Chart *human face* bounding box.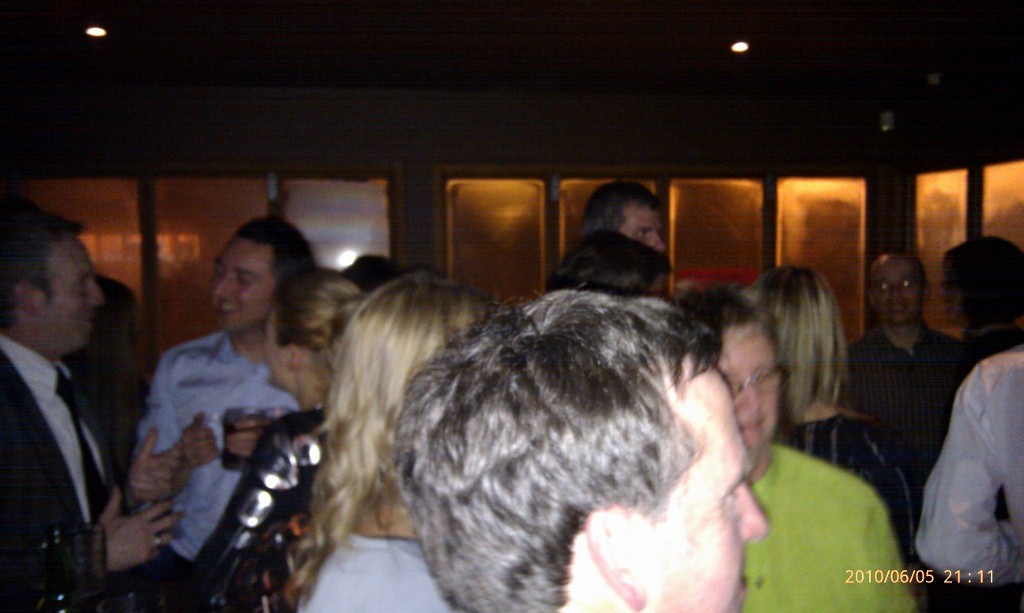
Charted: box=[259, 305, 290, 385].
